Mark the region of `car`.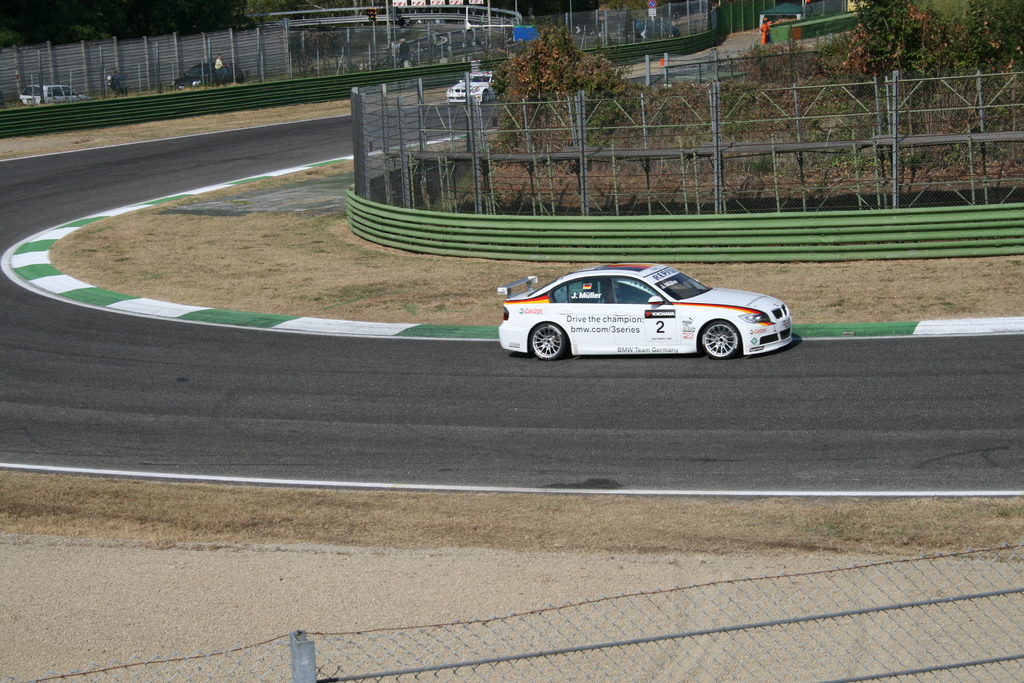
Region: 19,76,89,100.
